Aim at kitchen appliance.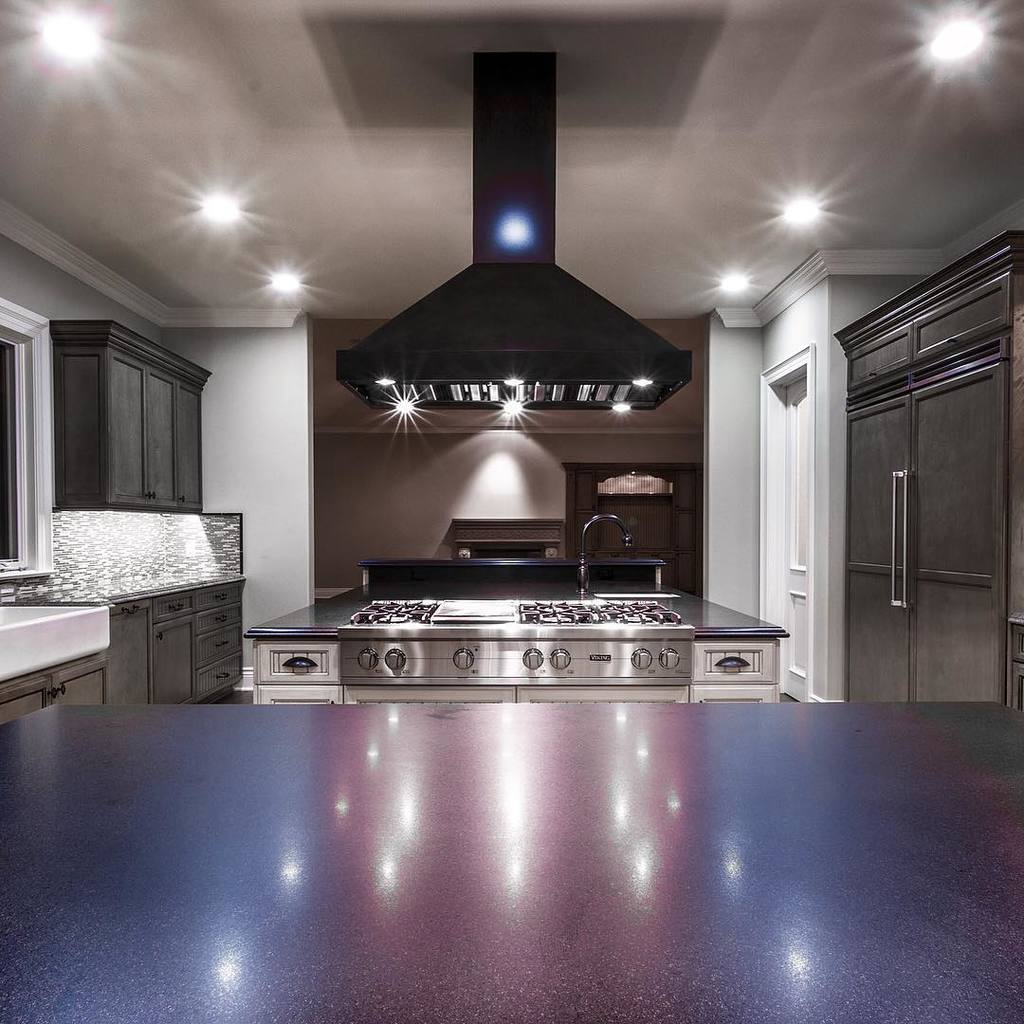
Aimed at 336:54:691:418.
